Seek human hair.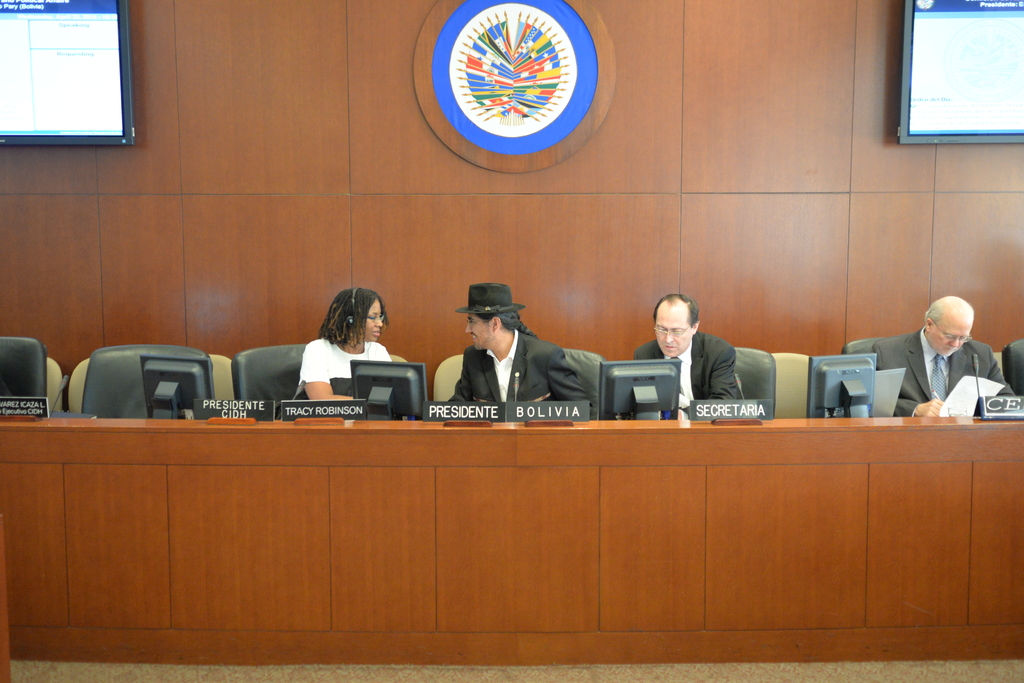
x1=313, y1=286, x2=383, y2=356.
